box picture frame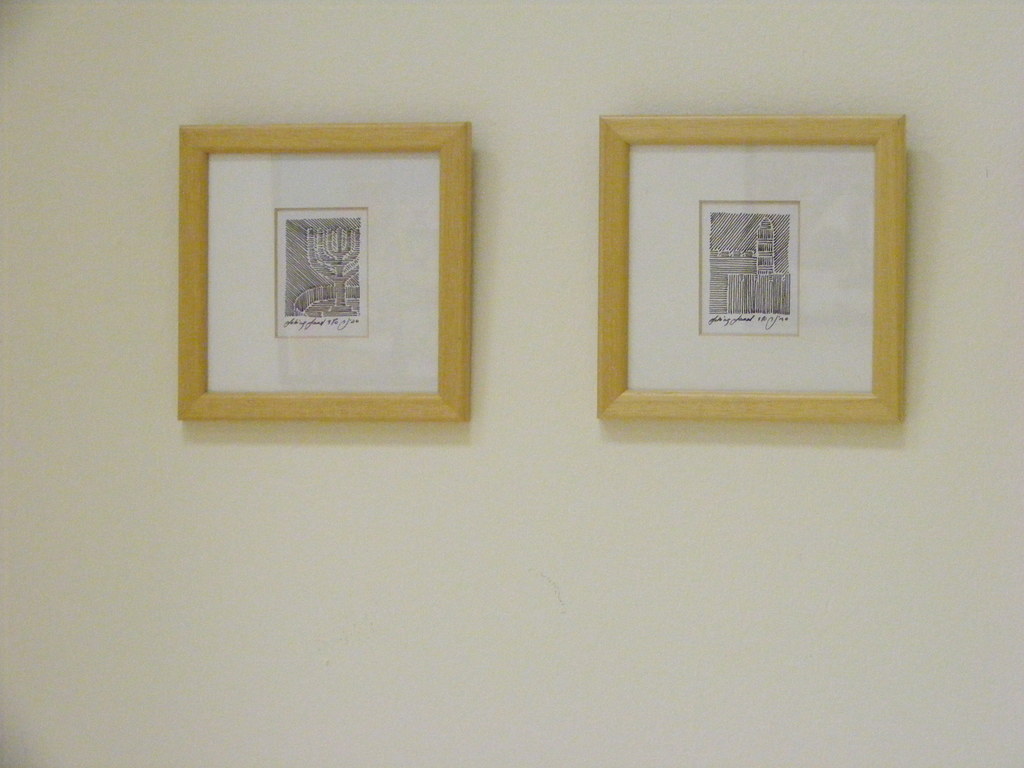
[x1=172, y1=120, x2=470, y2=425]
